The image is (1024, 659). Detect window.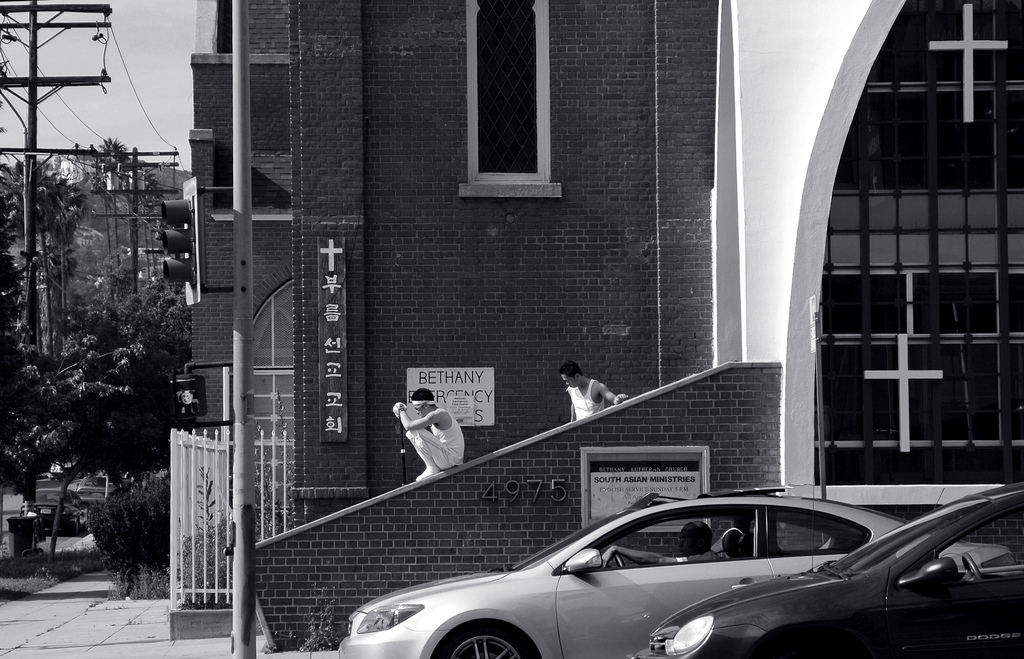
Detection: 920:505:1023:576.
